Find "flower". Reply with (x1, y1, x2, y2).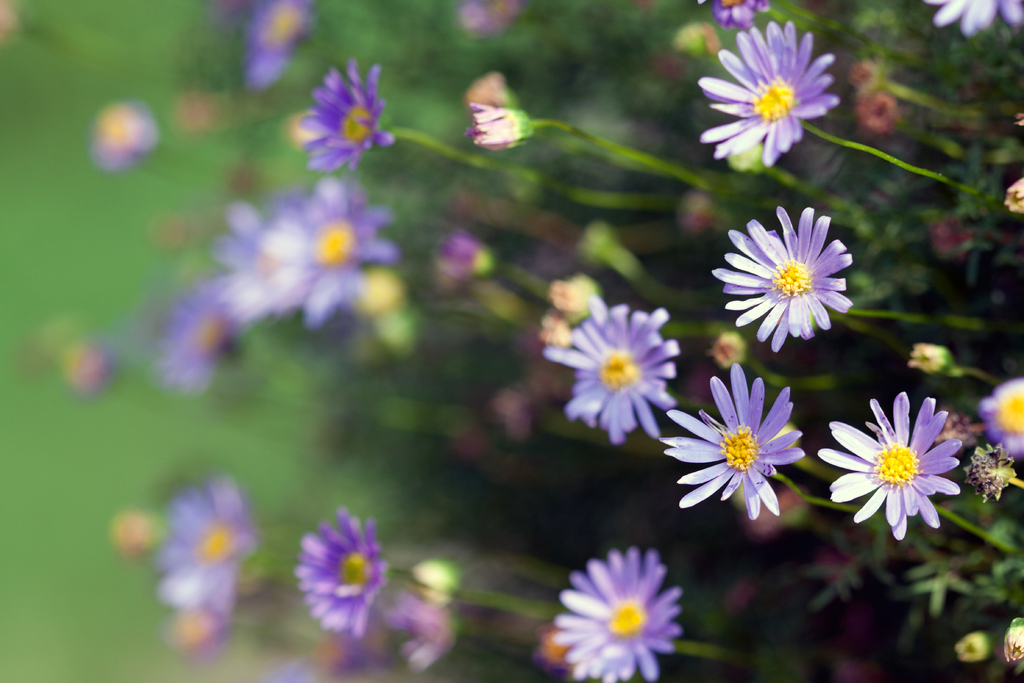
(698, 19, 838, 172).
